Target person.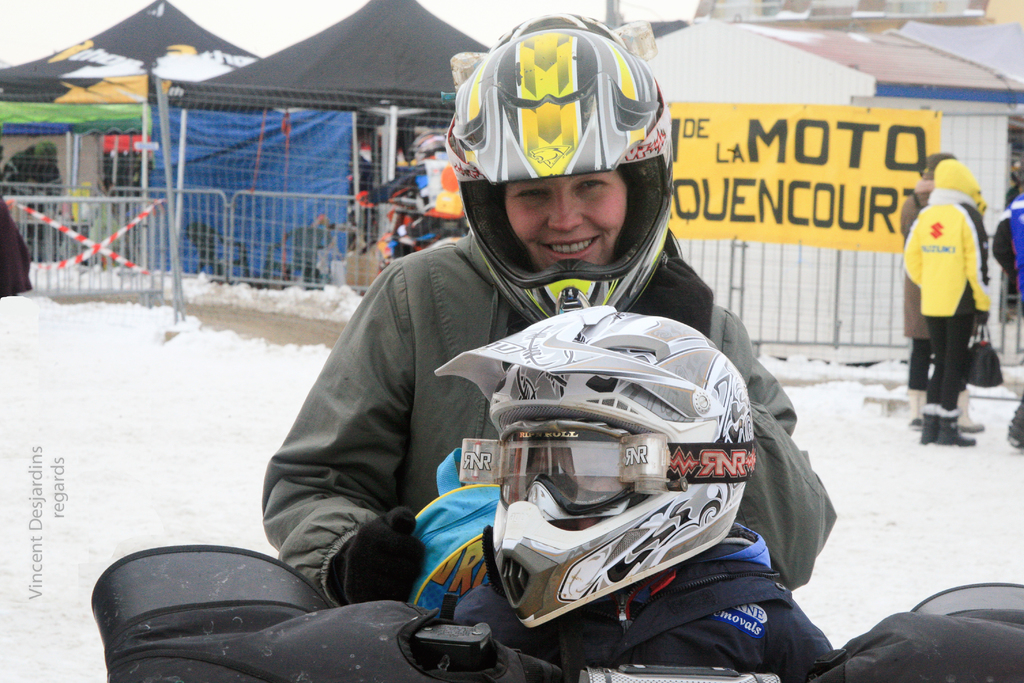
Target region: detection(902, 154, 989, 438).
